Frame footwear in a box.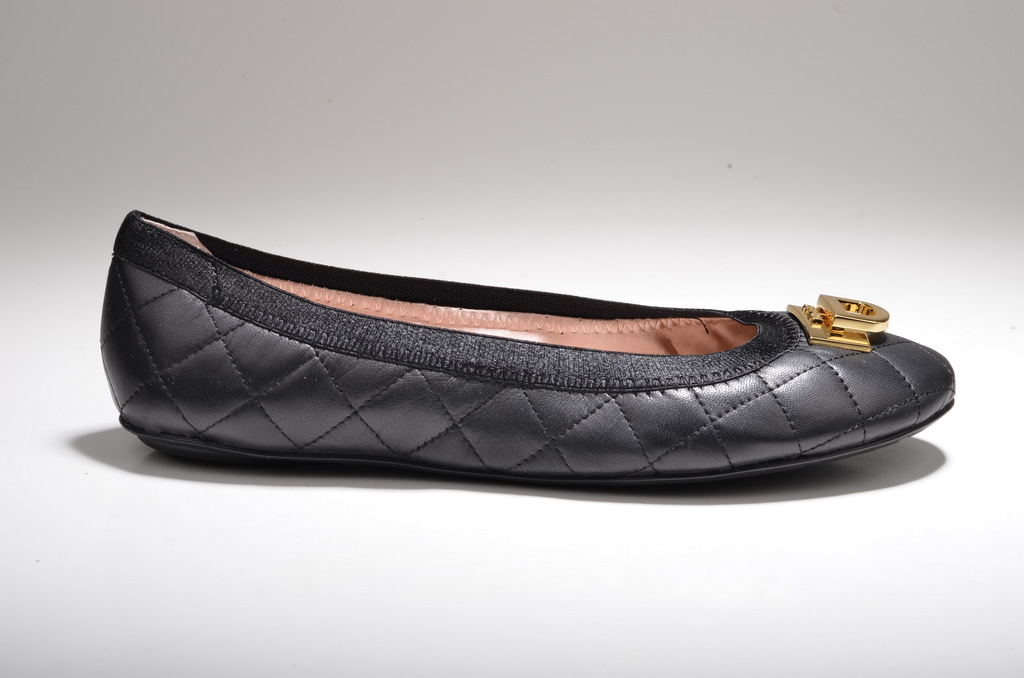
92 207 961 489.
